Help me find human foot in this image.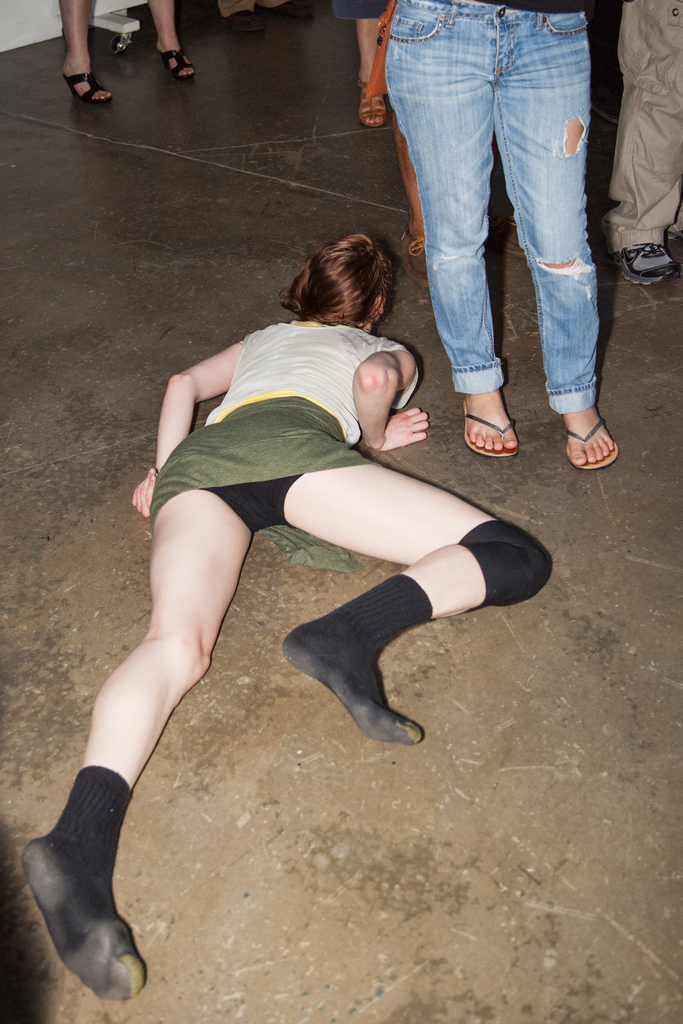
Found it: bbox(156, 36, 193, 73).
